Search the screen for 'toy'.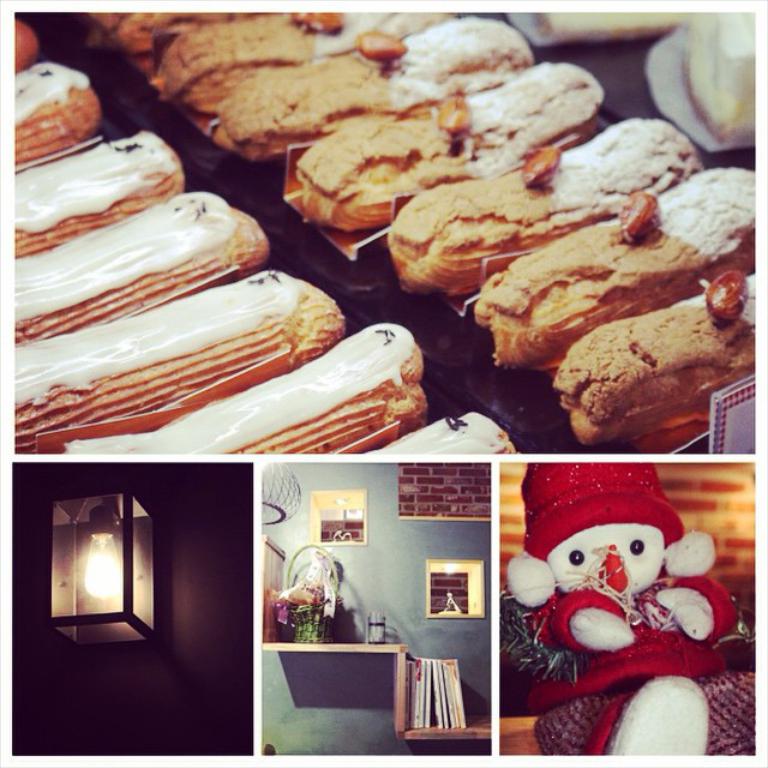
Found at 491/449/726/709.
